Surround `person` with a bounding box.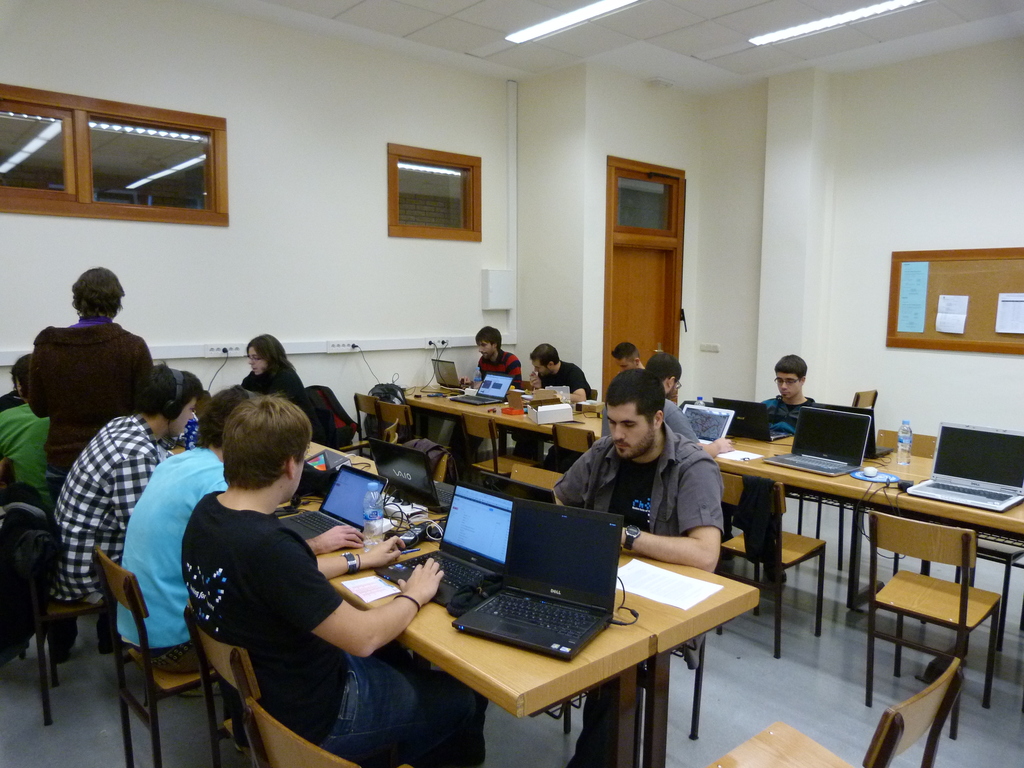
[448, 328, 523, 466].
